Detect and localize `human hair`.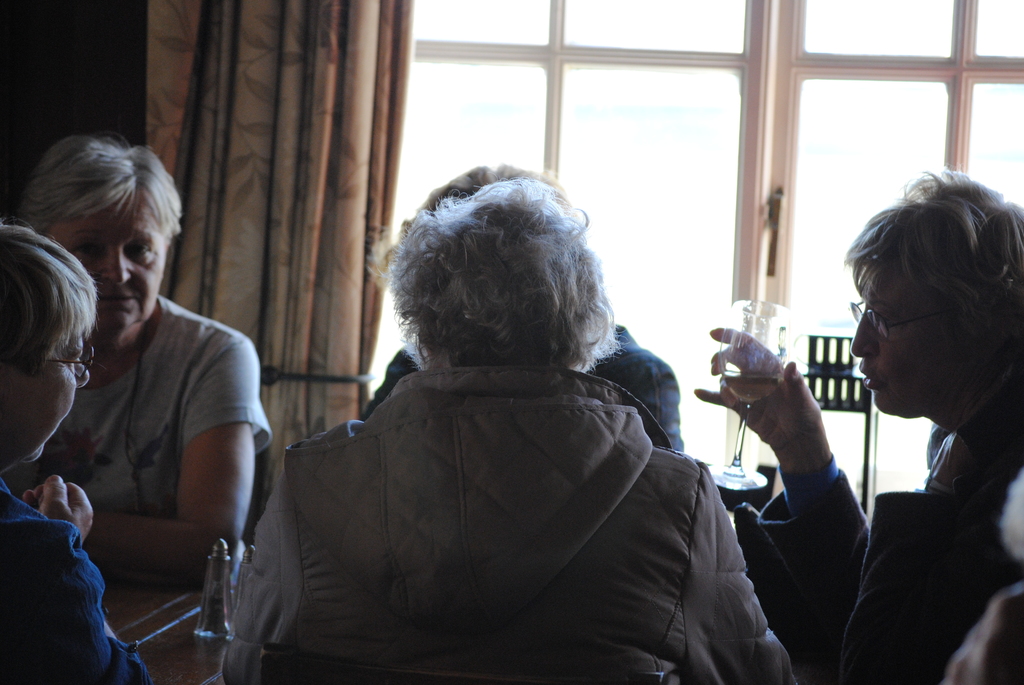
Localized at (851,168,1023,431).
